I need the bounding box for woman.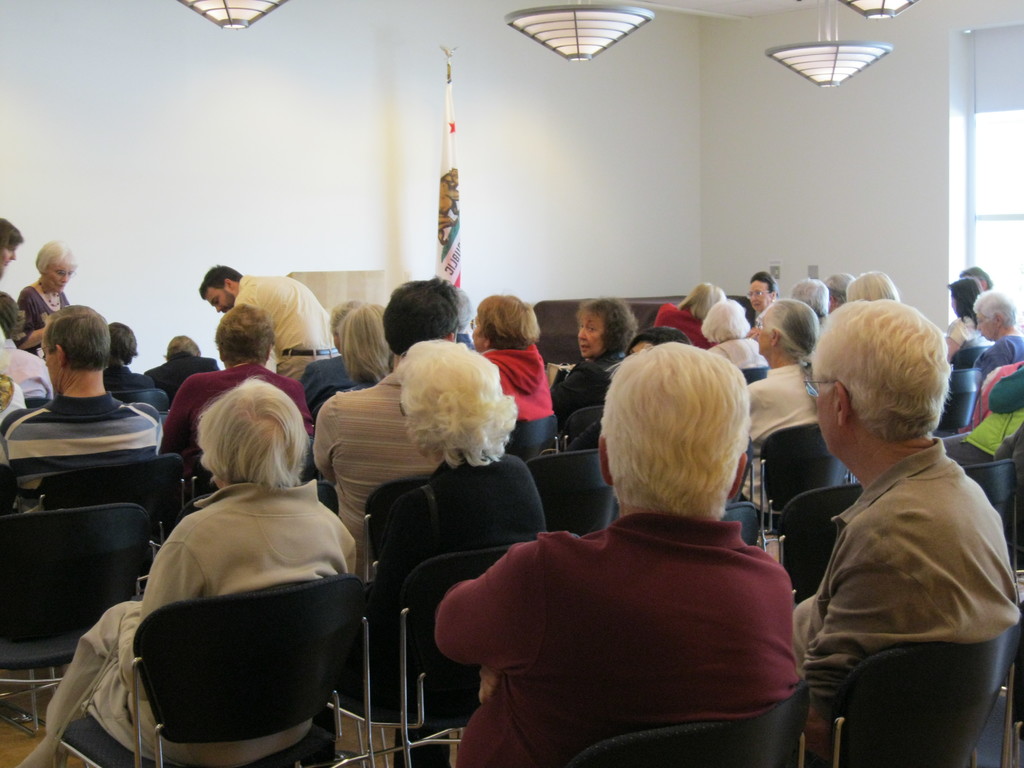
Here it is: bbox=[656, 282, 723, 349].
